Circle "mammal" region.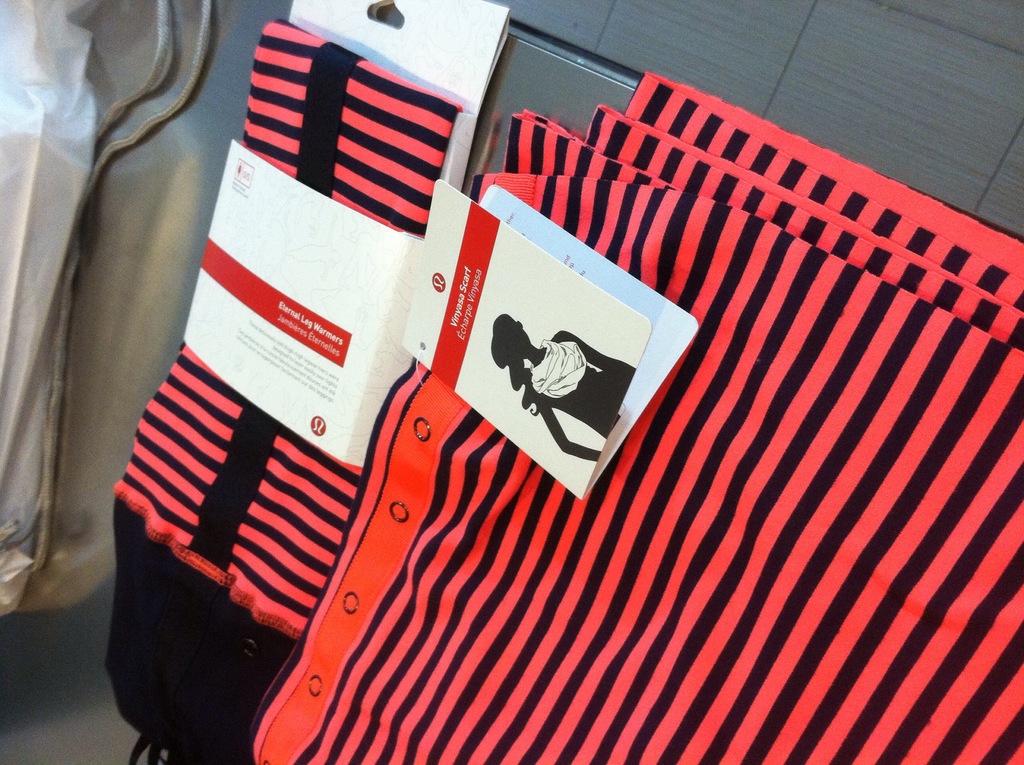
Region: x1=497 y1=312 x2=628 y2=457.
